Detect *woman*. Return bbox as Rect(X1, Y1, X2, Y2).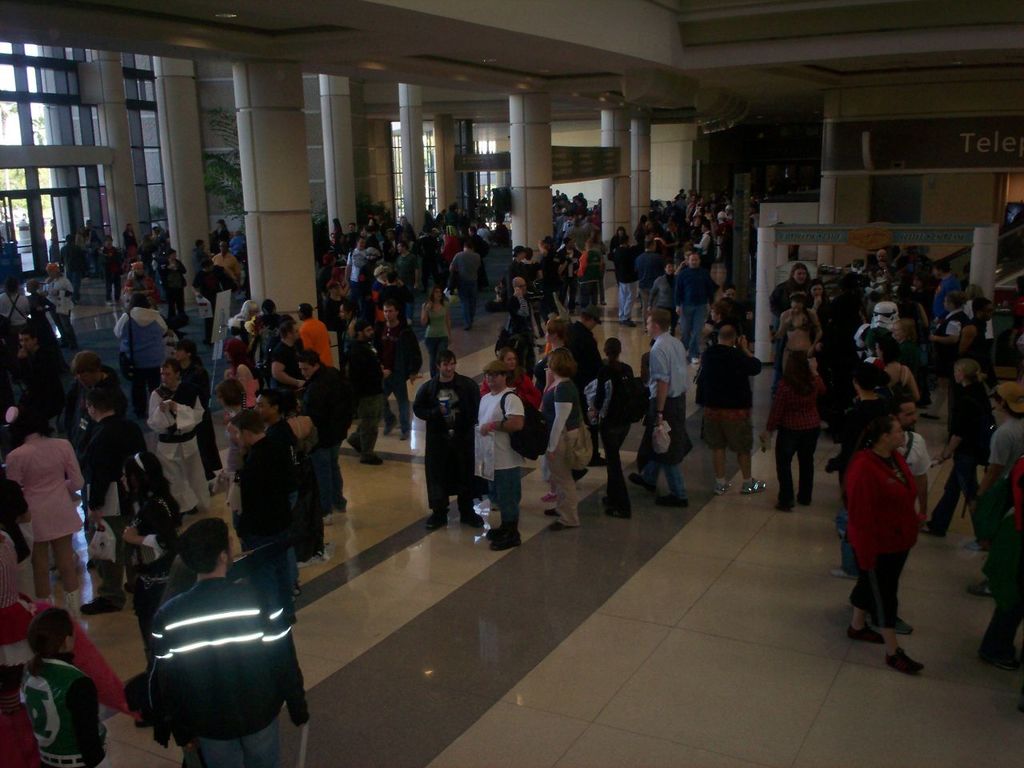
Rect(169, 340, 219, 478).
